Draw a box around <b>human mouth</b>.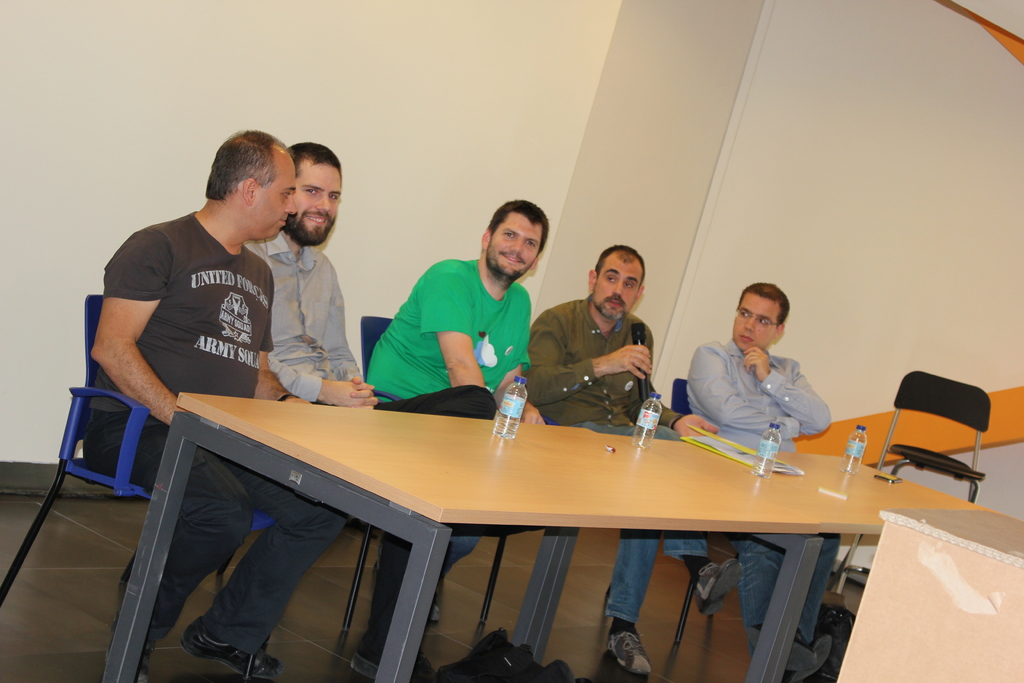
<bbox>308, 216, 328, 222</bbox>.
